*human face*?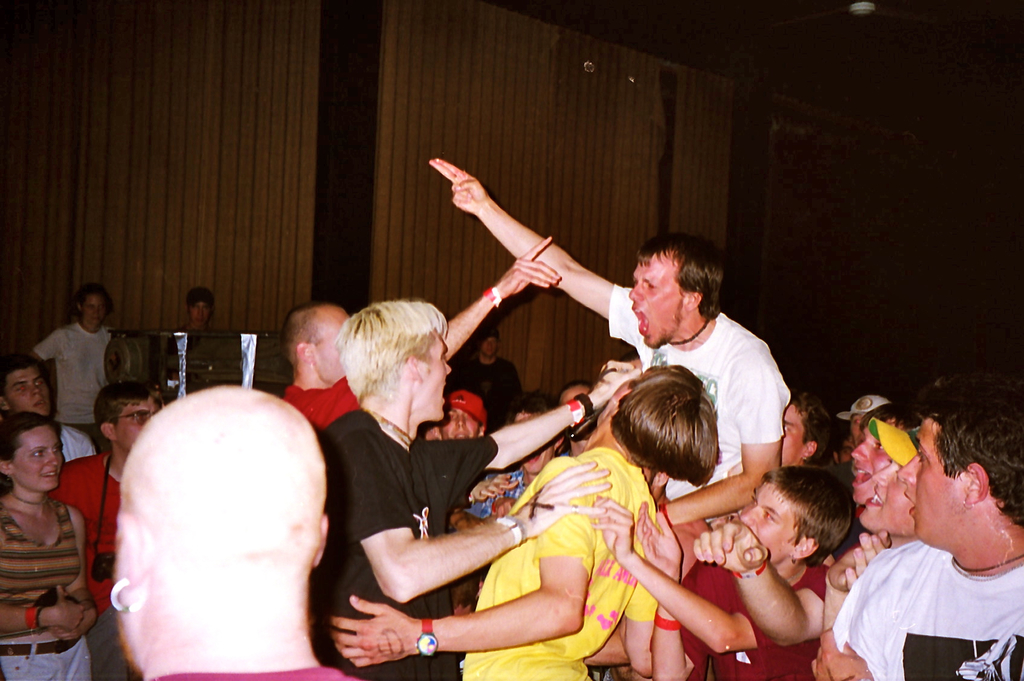
(left=442, top=408, right=479, bottom=439)
